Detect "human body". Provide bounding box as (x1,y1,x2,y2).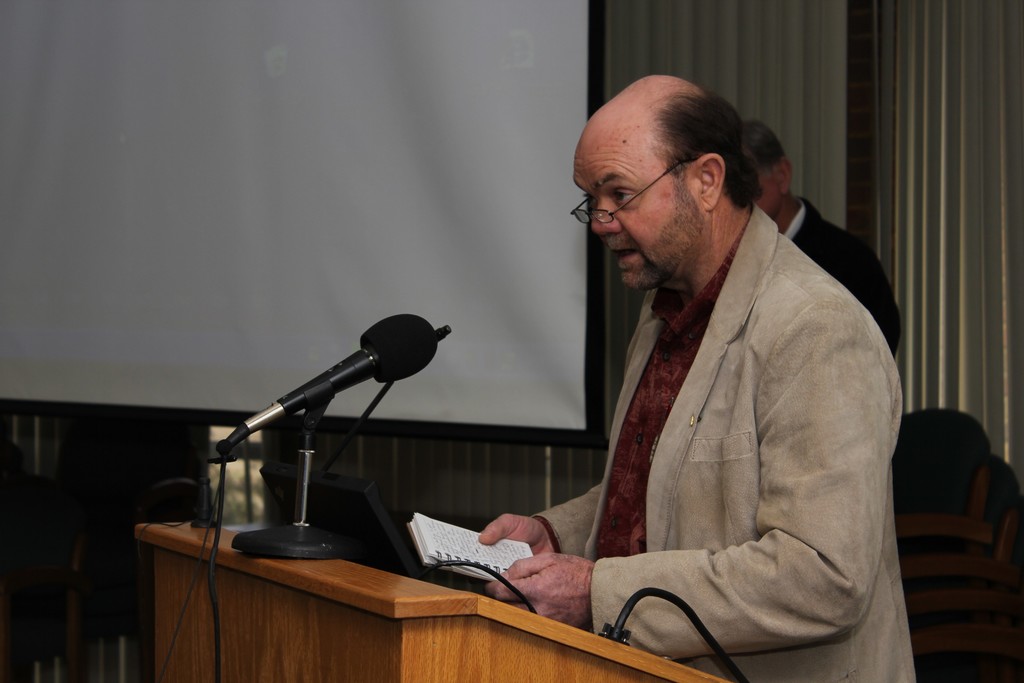
(470,115,888,682).
